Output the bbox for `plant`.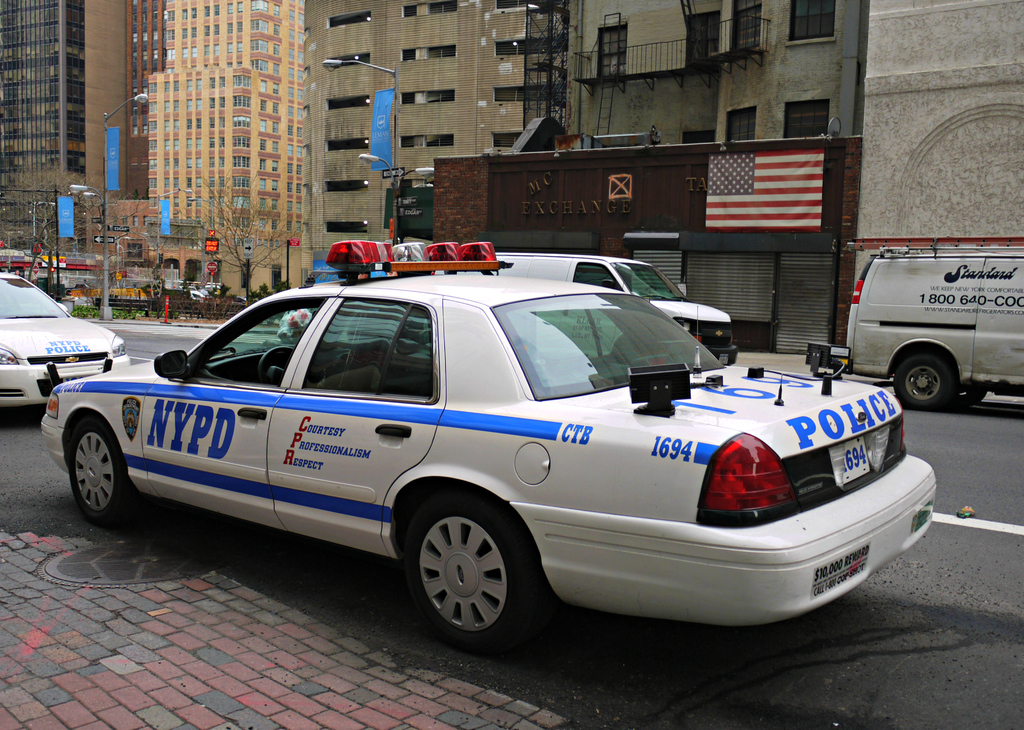
bbox(249, 277, 271, 298).
